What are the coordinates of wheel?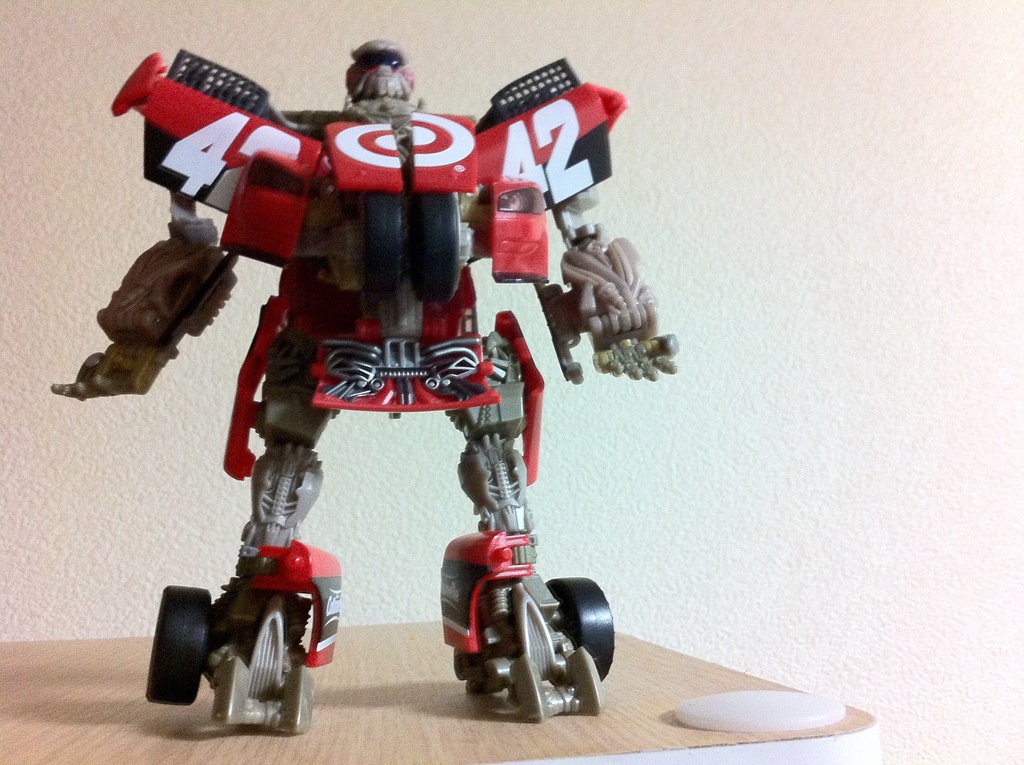
559, 577, 616, 686.
